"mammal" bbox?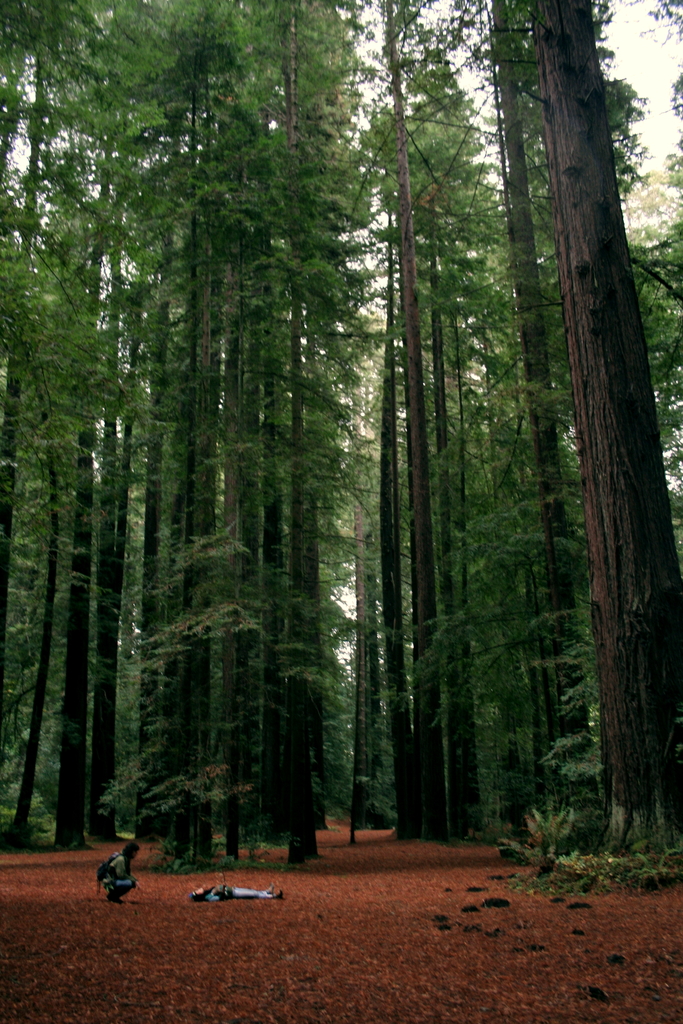
[x1=188, y1=883, x2=283, y2=904]
